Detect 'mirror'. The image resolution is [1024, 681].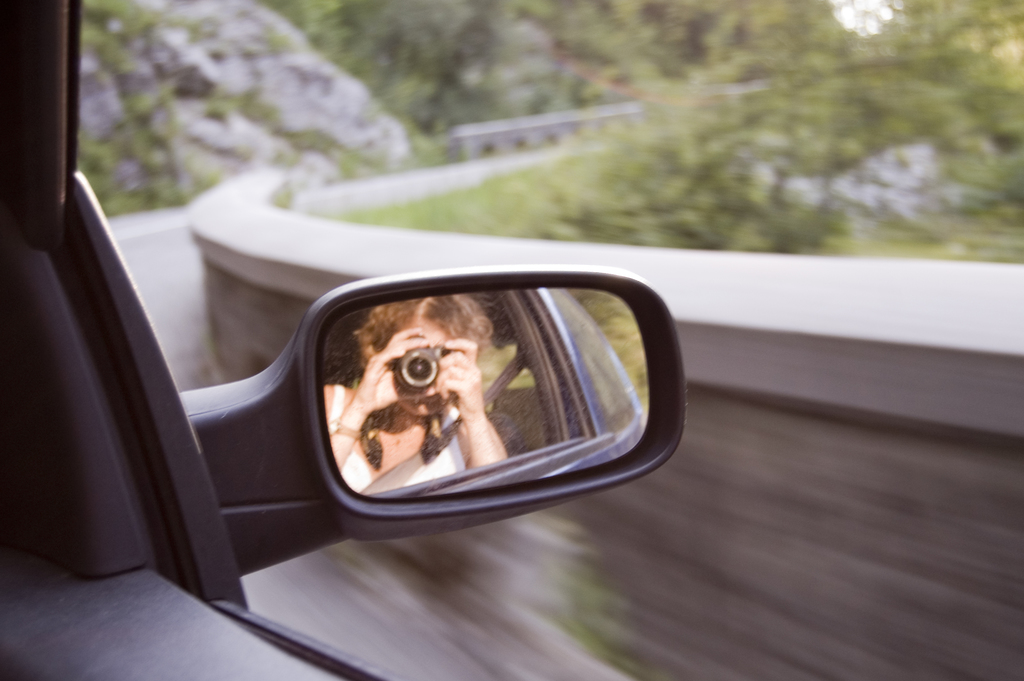
pyautogui.locateOnScreen(327, 293, 650, 498).
